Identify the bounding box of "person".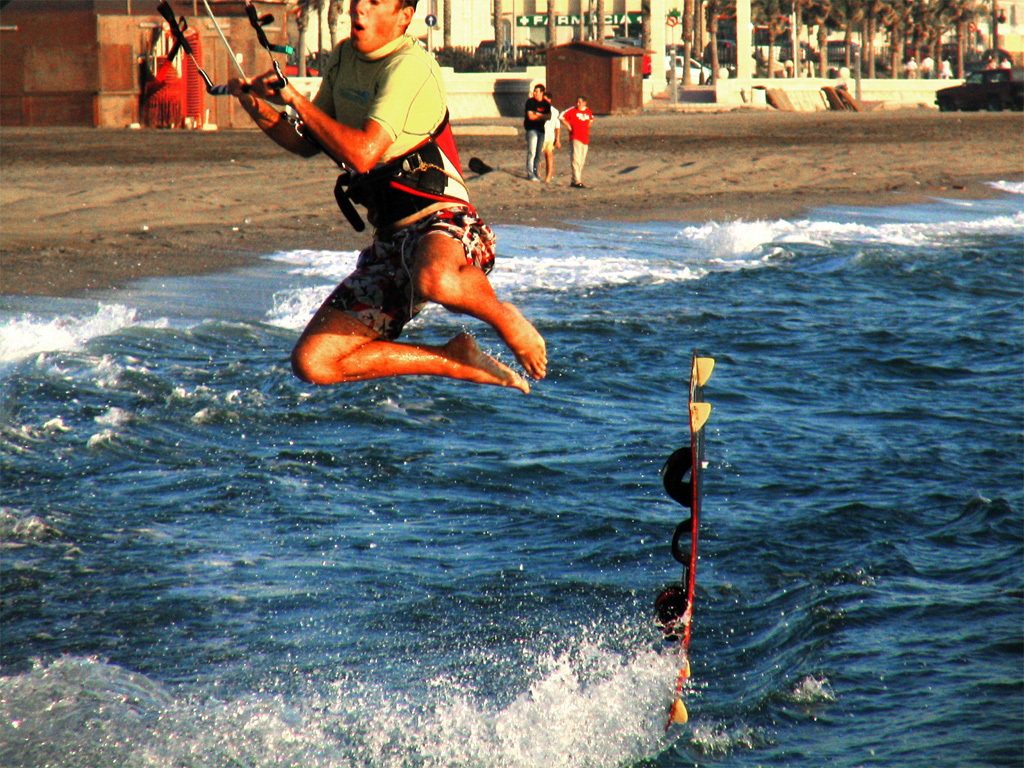
(922, 55, 934, 80).
